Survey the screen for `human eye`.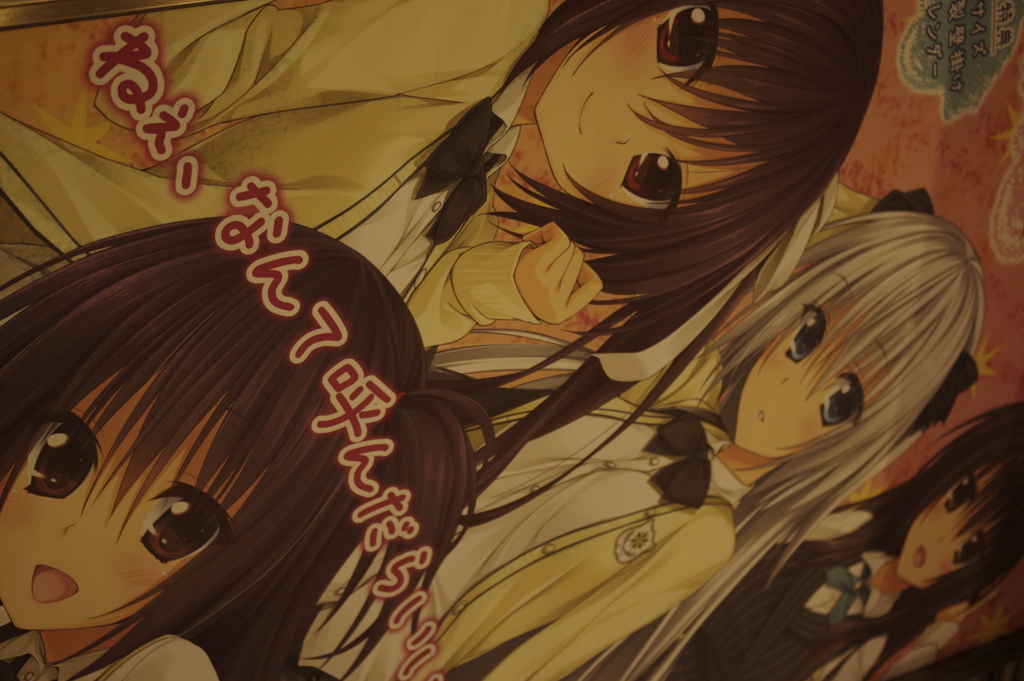
Survey found: 649 0 726 94.
